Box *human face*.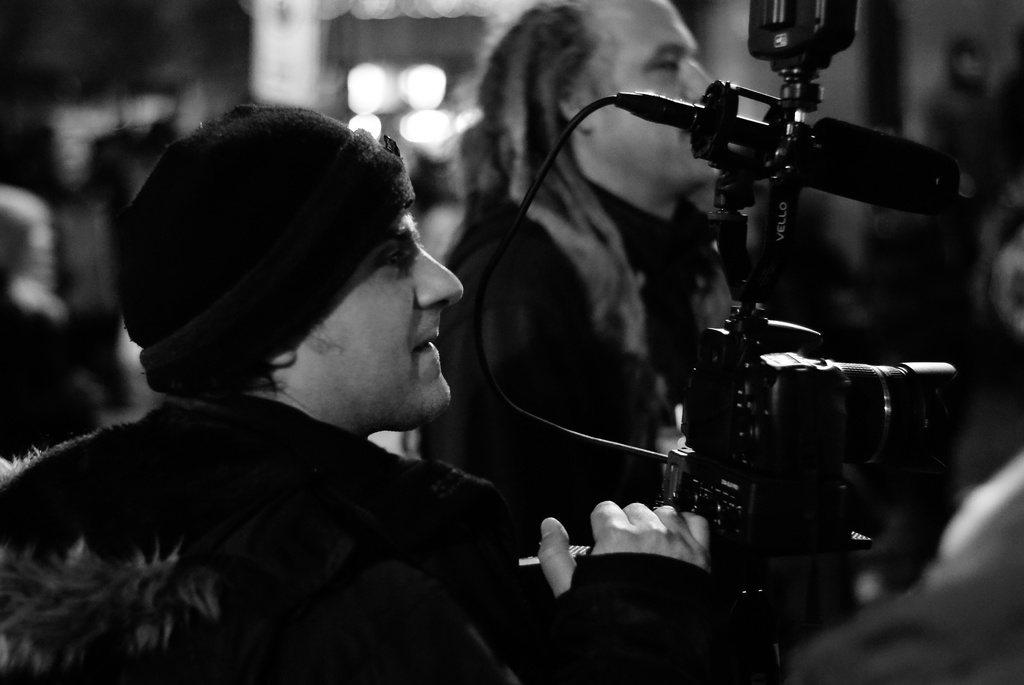
detection(300, 216, 467, 433).
